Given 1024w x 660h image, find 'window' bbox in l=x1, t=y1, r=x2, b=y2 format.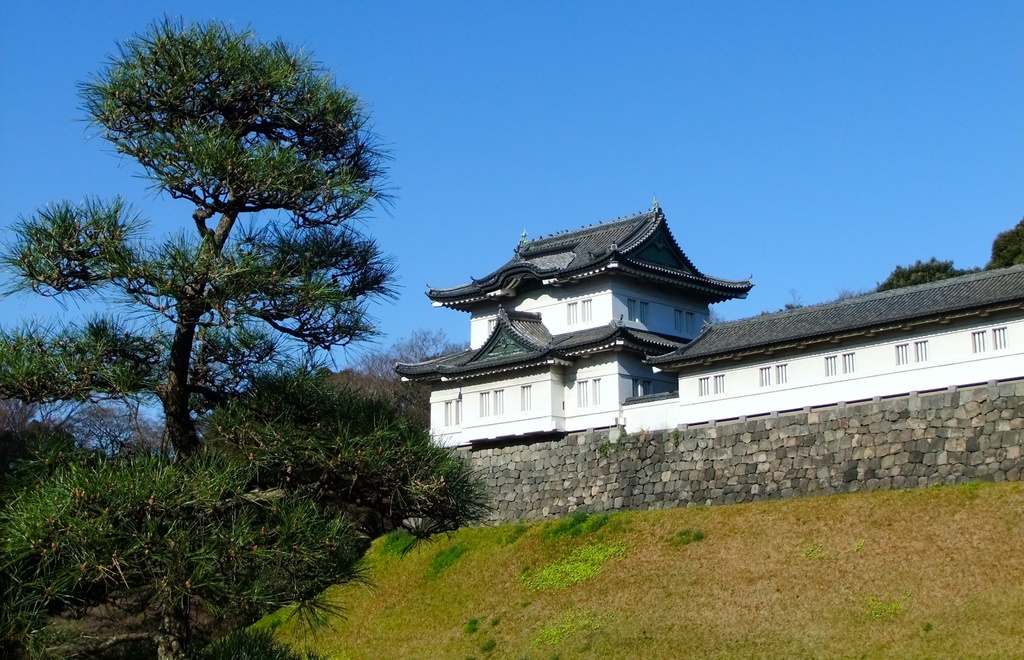
l=991, t=329, r=1006, b=349.
